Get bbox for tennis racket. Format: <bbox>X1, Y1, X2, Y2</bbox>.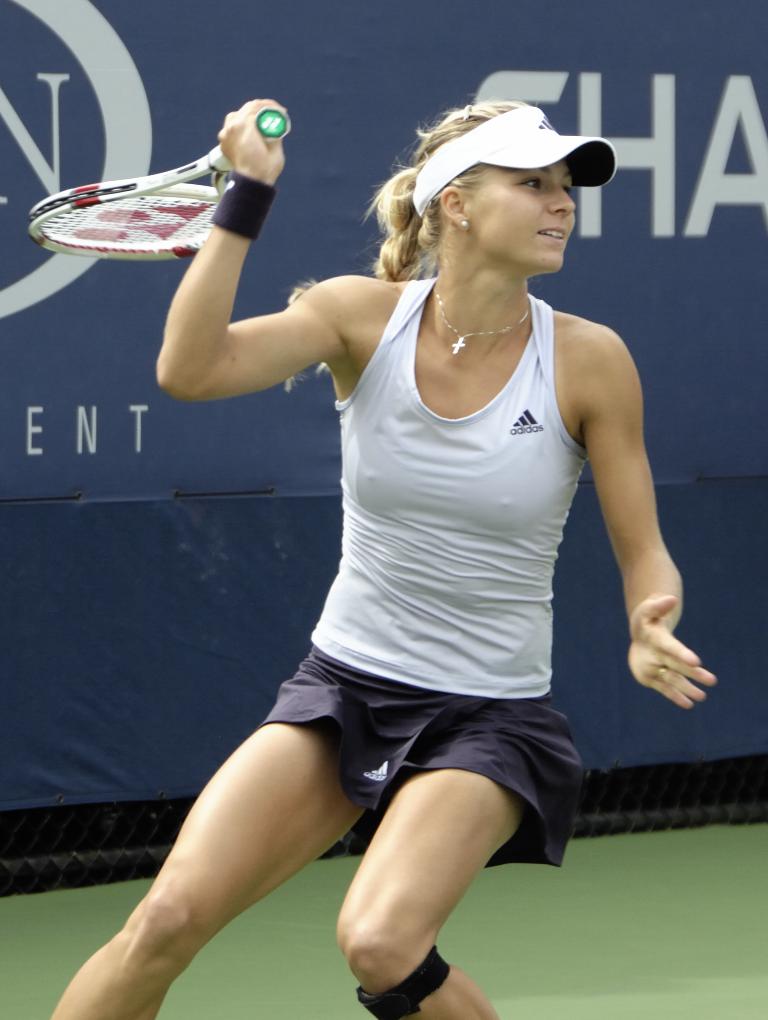
<bbox>26, 102, 291, 264</bbox>.
